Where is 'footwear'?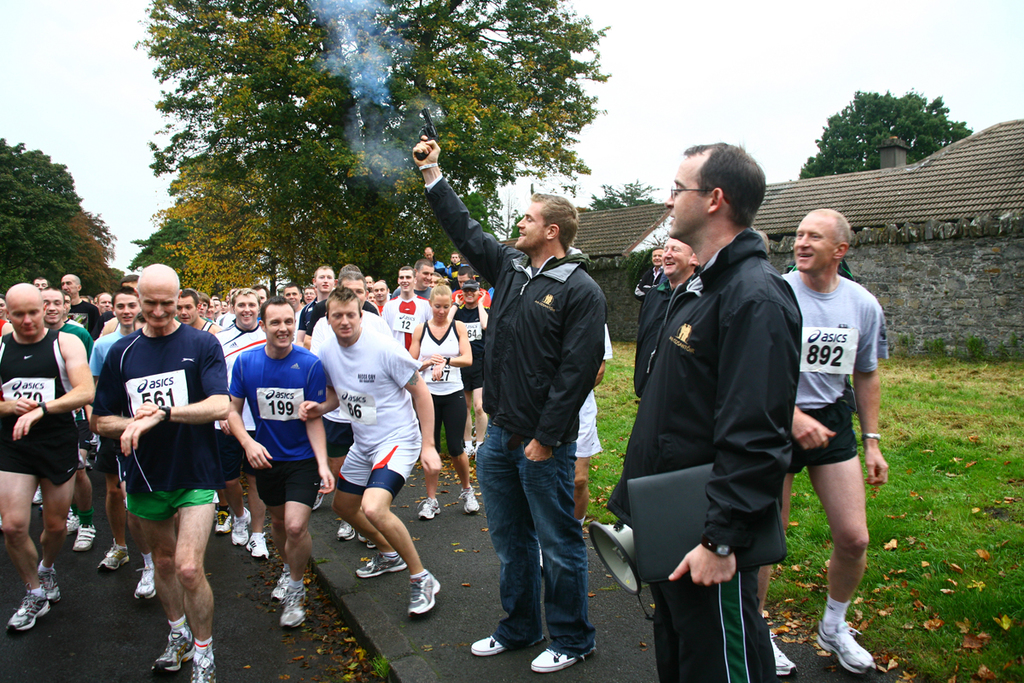
{"left": 149, "top": 625, "right": 196, "bottom": 669}.
